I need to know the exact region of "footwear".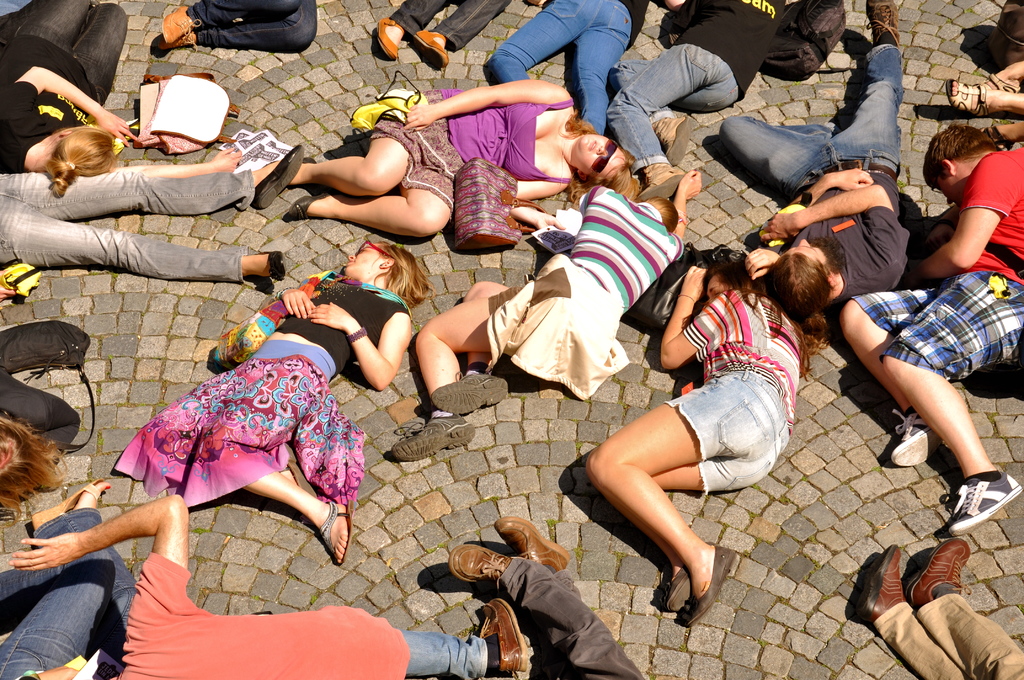
Region: left=252, top=250, right=285, bottom=284.
